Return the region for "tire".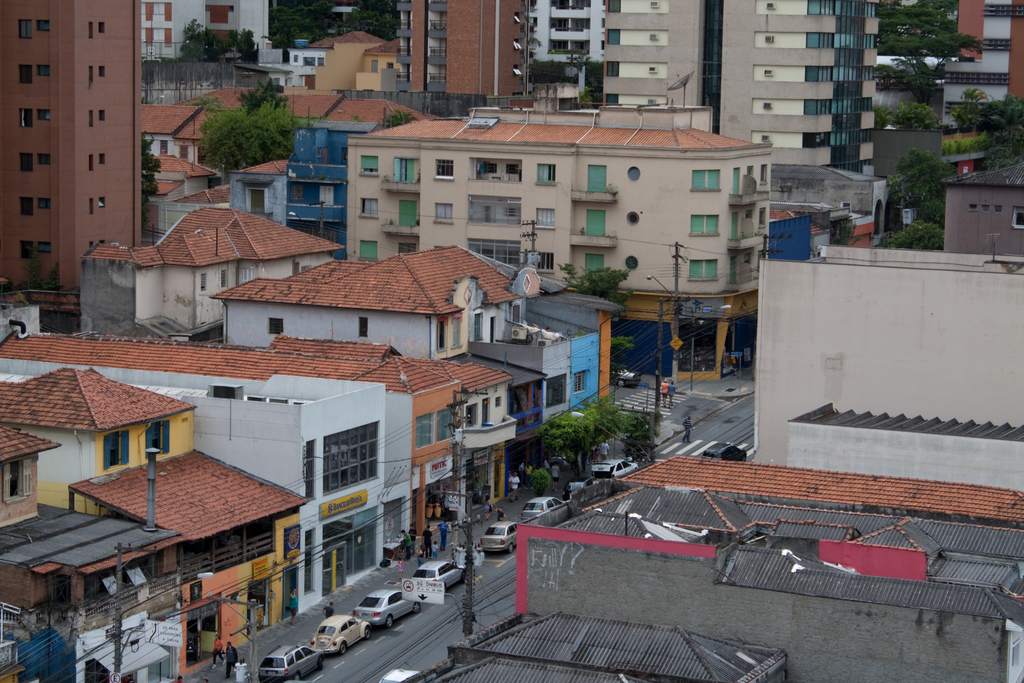
{"left": 337, "top": 641, "right": 345, "bottom": 655}.
